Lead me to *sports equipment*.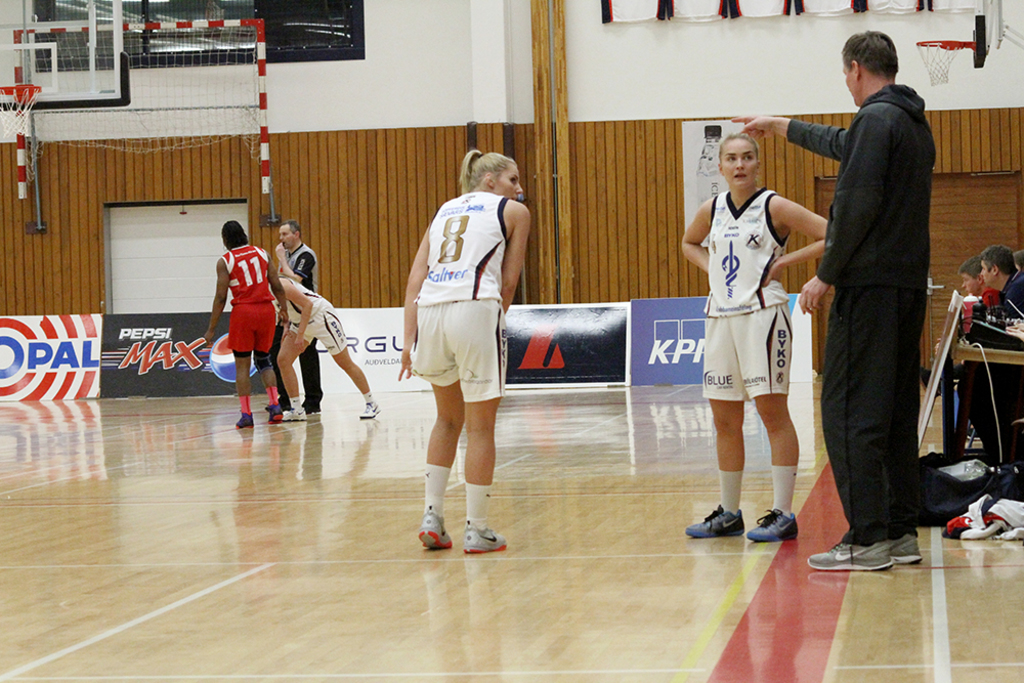
Lead to bbox=[892, 528, 926, 561].
